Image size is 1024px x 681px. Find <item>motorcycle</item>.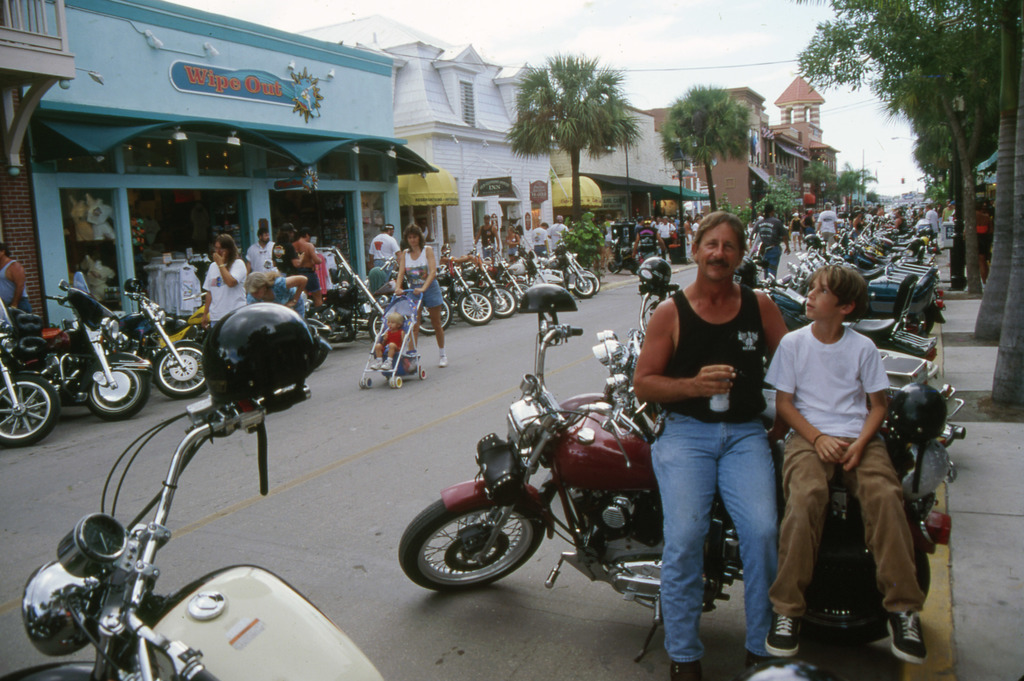
x1=0 y1=377 x2=384 y2=680.
